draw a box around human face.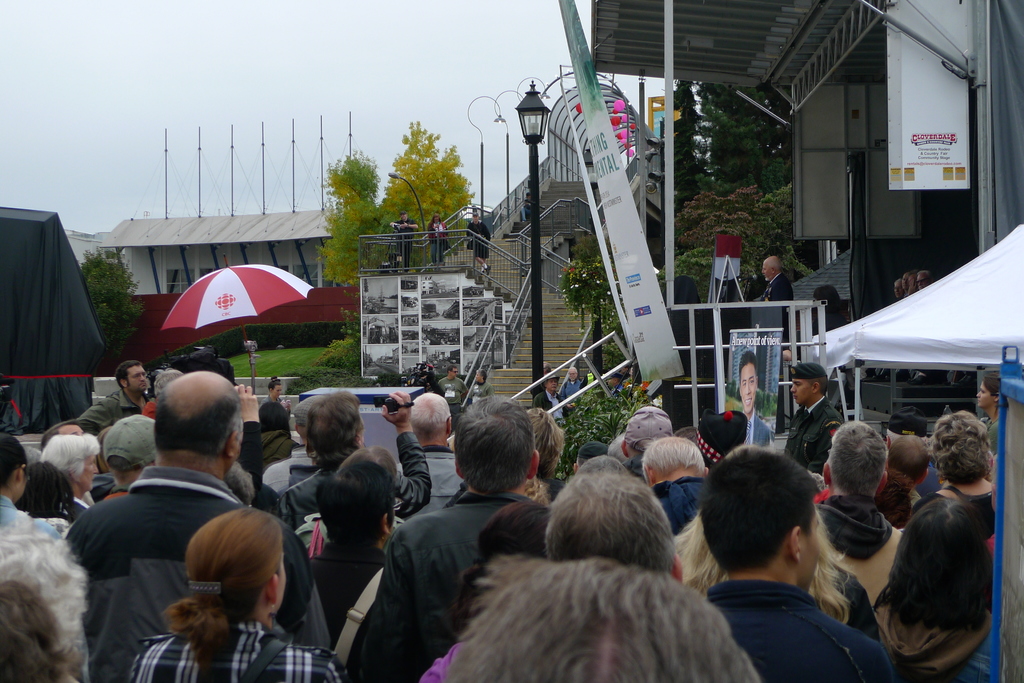
detection(790, 380, 813, 404).
